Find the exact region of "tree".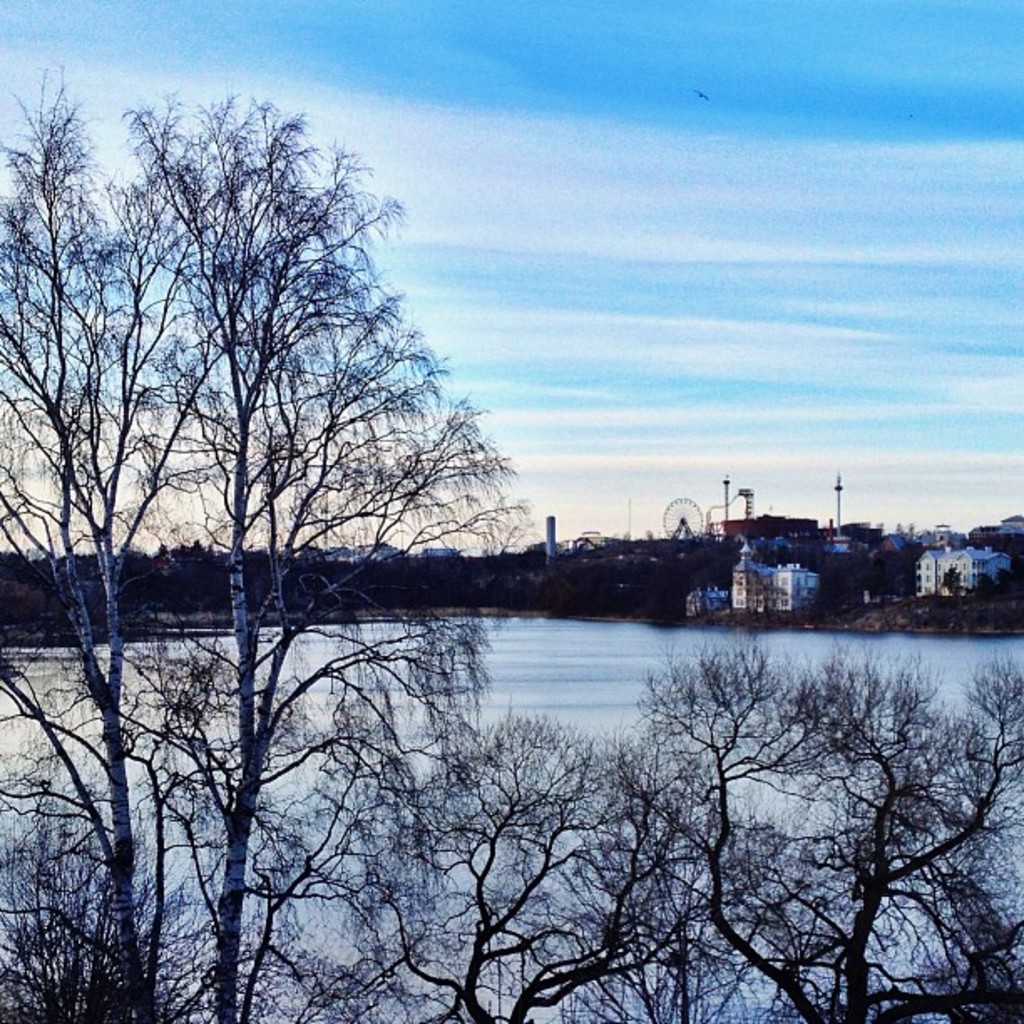
Exact region: Rect(0, 69, 226, 1022).
